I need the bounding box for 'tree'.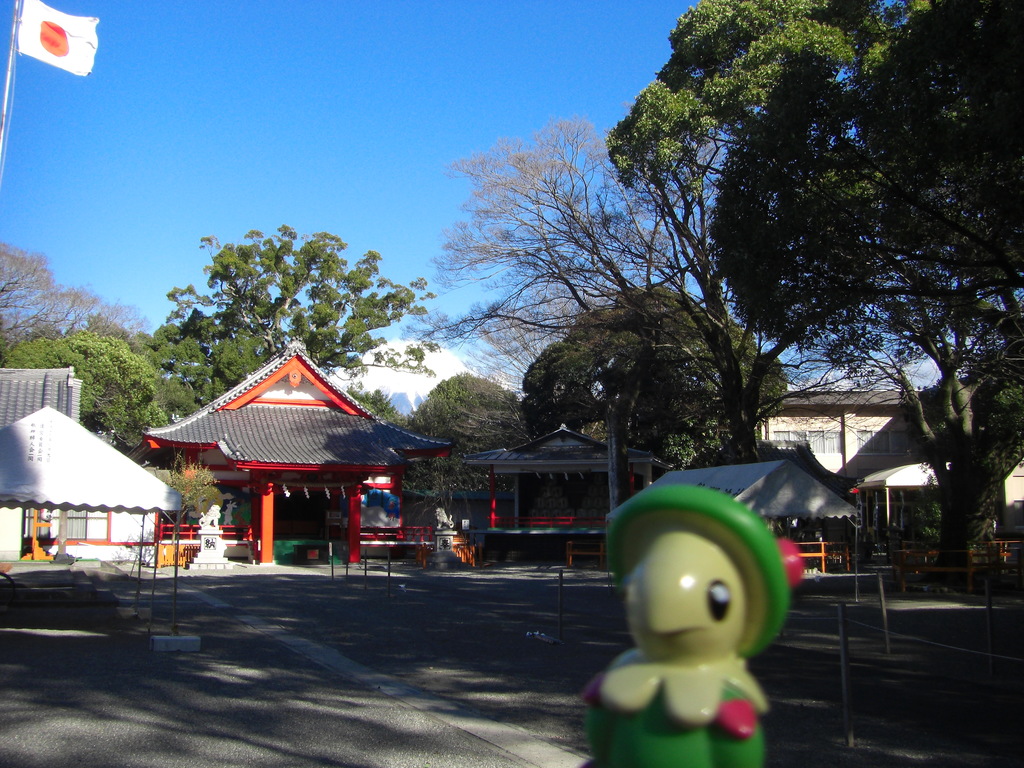
Here it is: 417 118 728 419.
